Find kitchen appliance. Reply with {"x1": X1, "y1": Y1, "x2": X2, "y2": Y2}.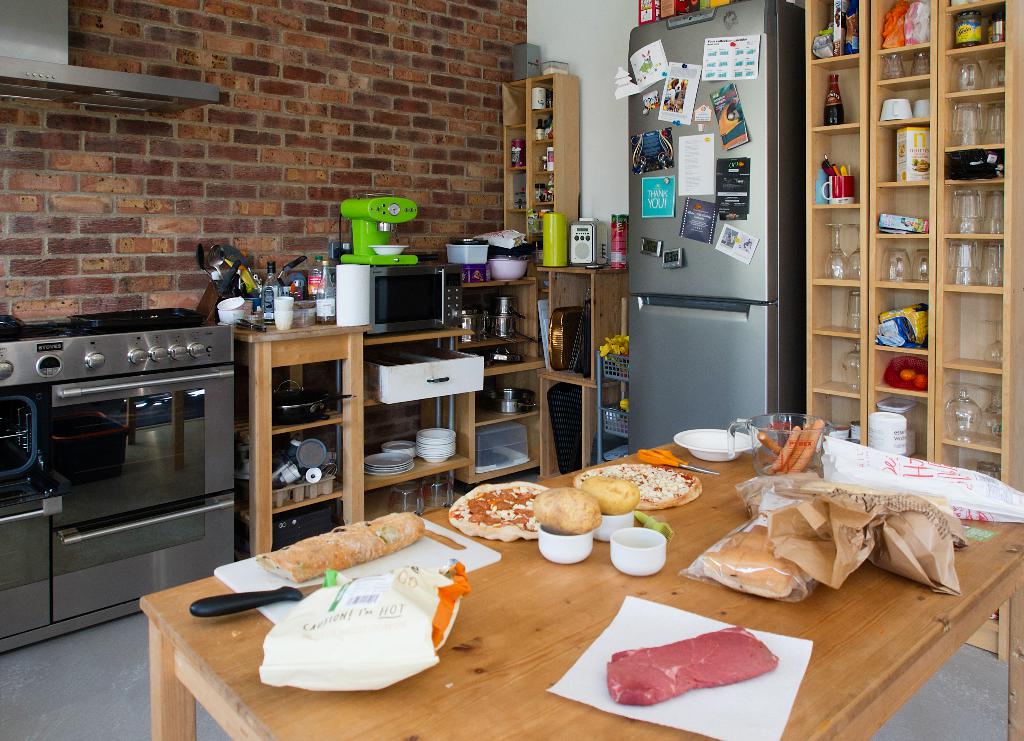
{"x1": 951, "y1": 54, "x2": 986, "y2": 96}.
